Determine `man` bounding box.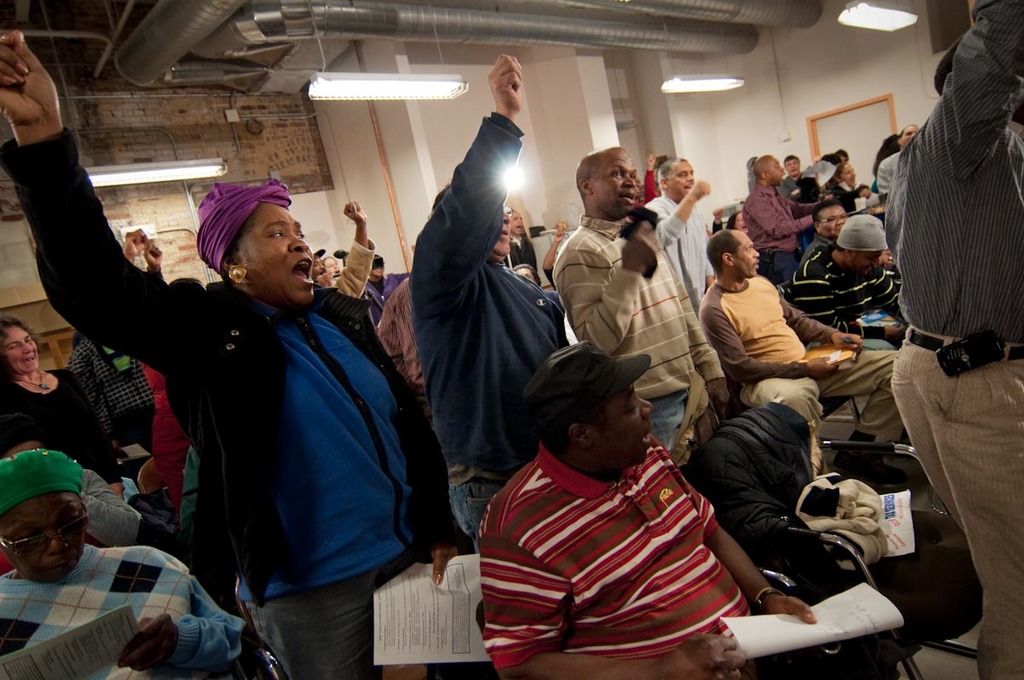
Determined: 785,154,803,195.
